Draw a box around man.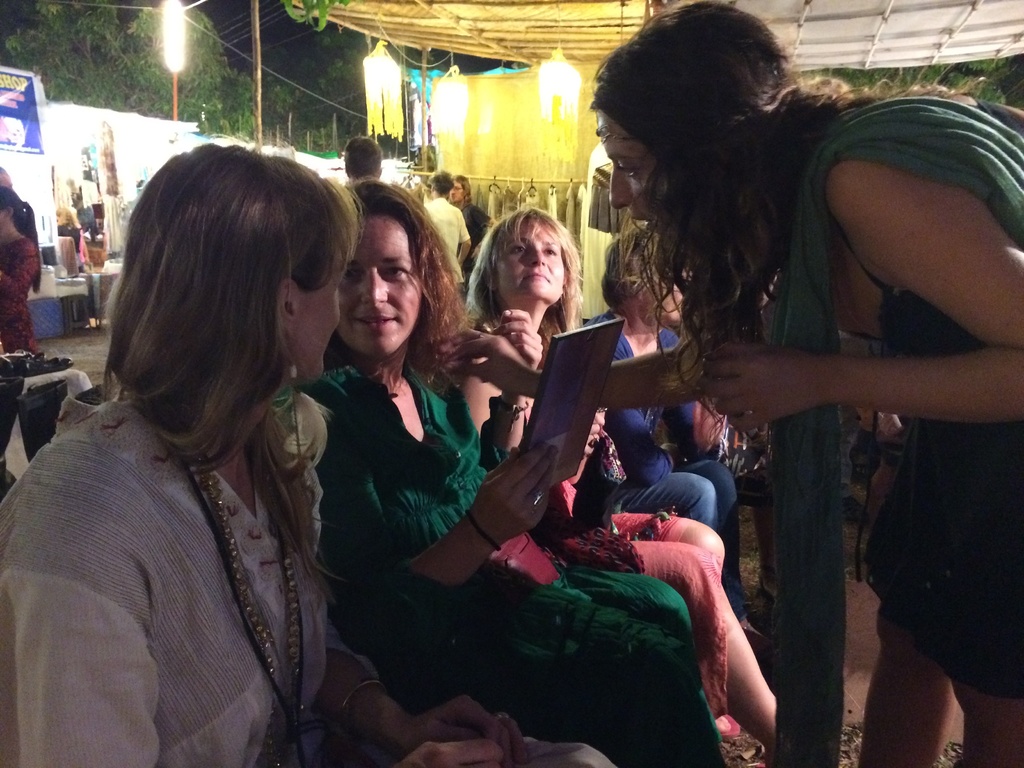
rect(427, 173, 468, 282).
